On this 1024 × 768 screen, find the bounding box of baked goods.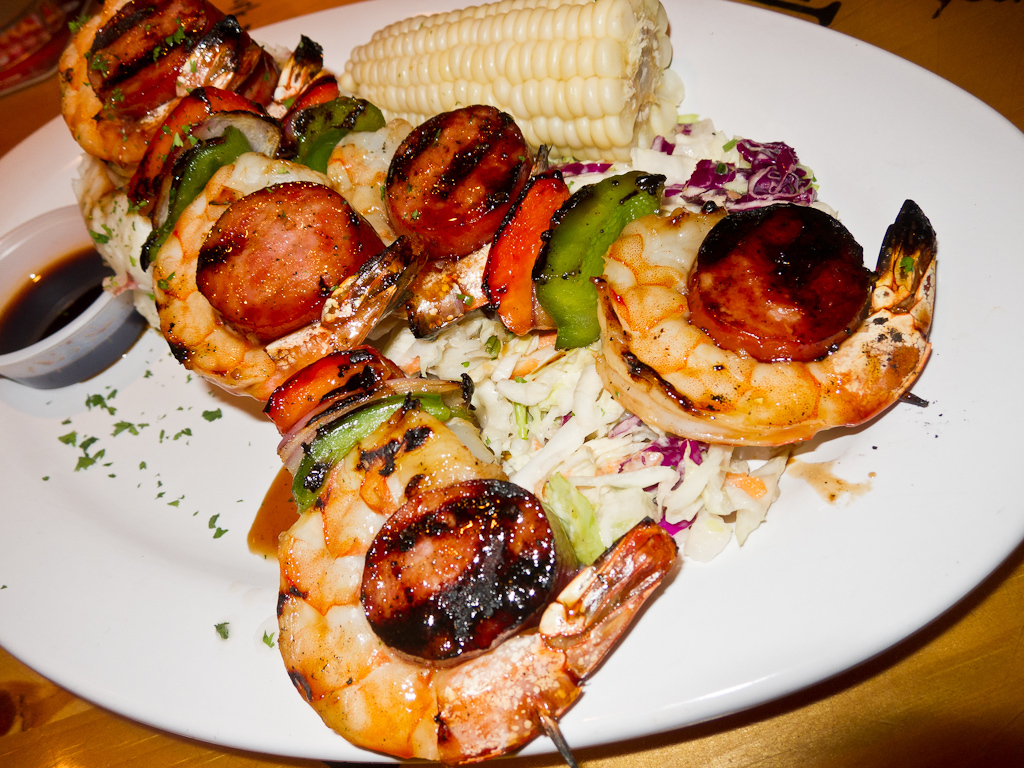
Bounding box: [56, 0, 940, 767].
